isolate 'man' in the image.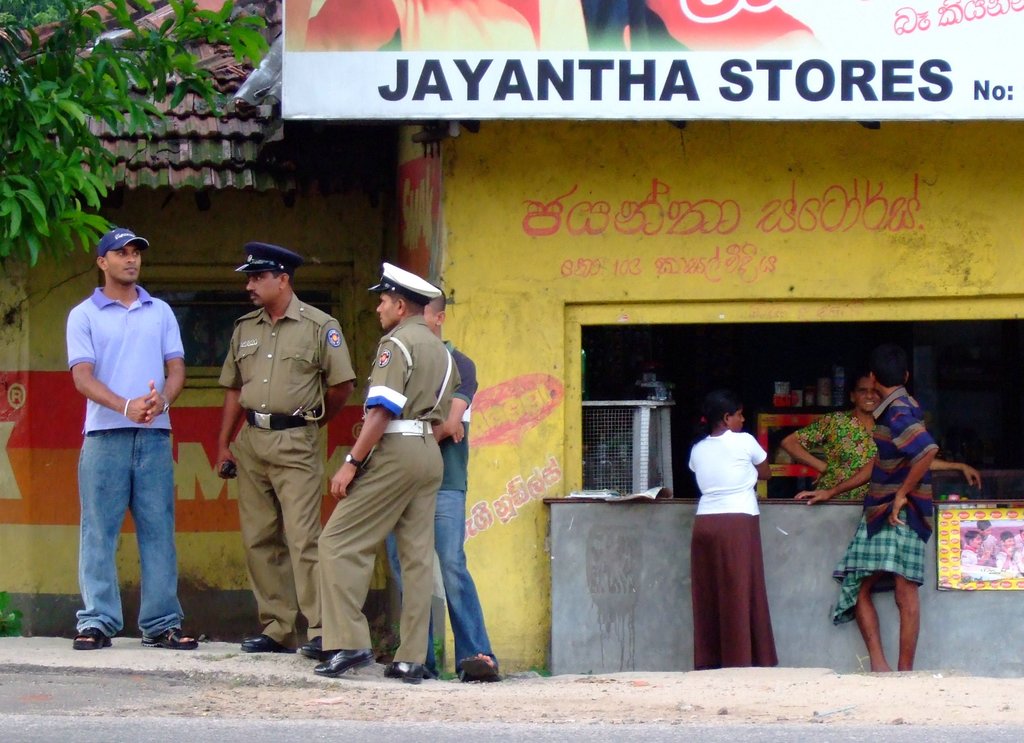
Isolated region: {"x1": 244, "y1": 252, "x2": 372, "y2": 644}.
